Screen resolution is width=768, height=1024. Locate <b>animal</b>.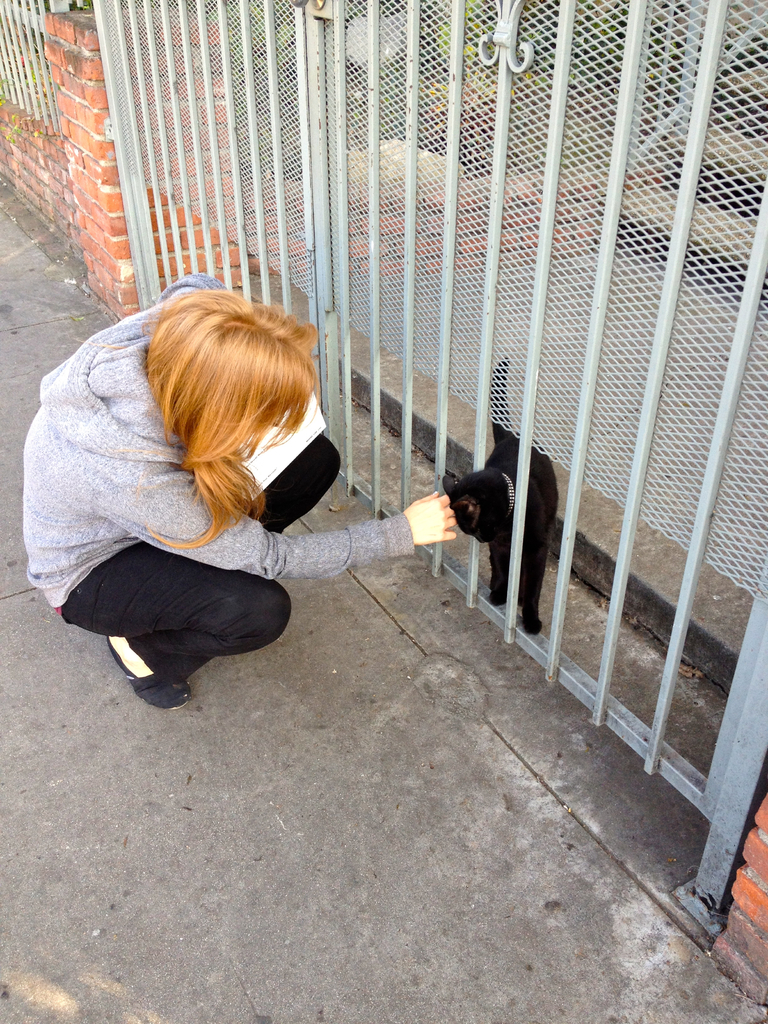
449, 355, 566, 653.
